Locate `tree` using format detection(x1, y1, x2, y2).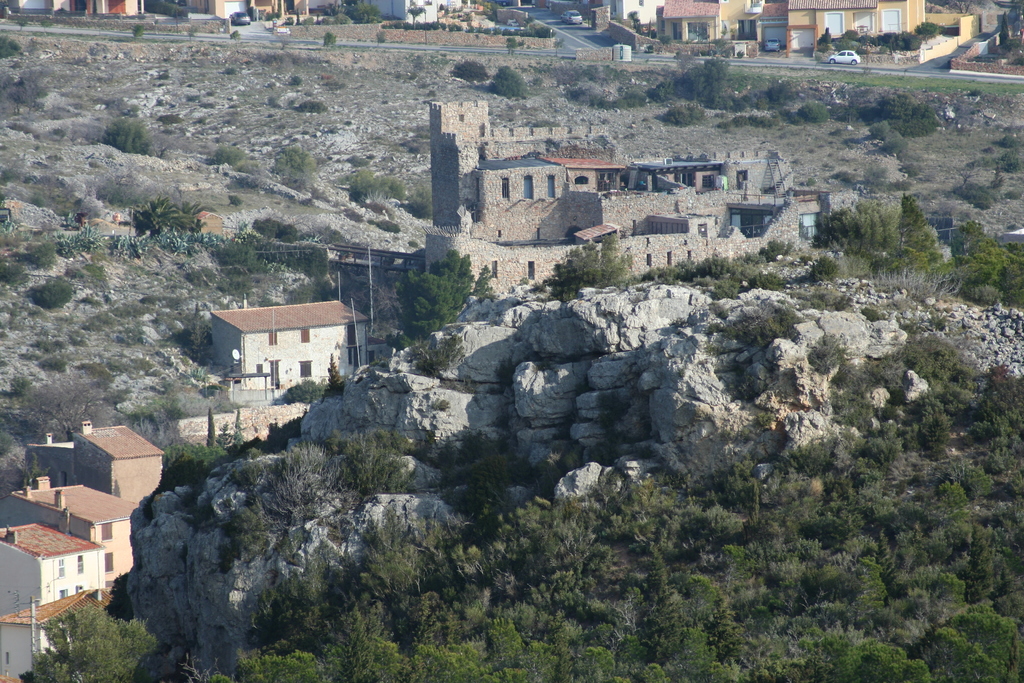
detection(373, 246, 473, 350).
